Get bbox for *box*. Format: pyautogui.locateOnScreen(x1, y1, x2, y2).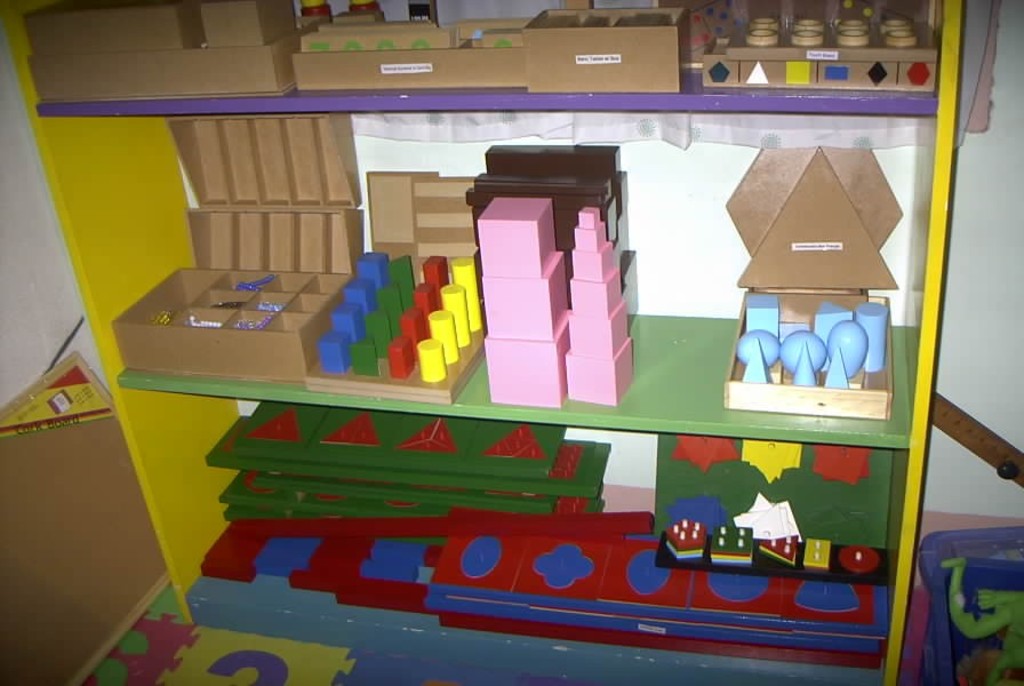
pyautogui.locateOnScreen(333, 15, 384, 25).
